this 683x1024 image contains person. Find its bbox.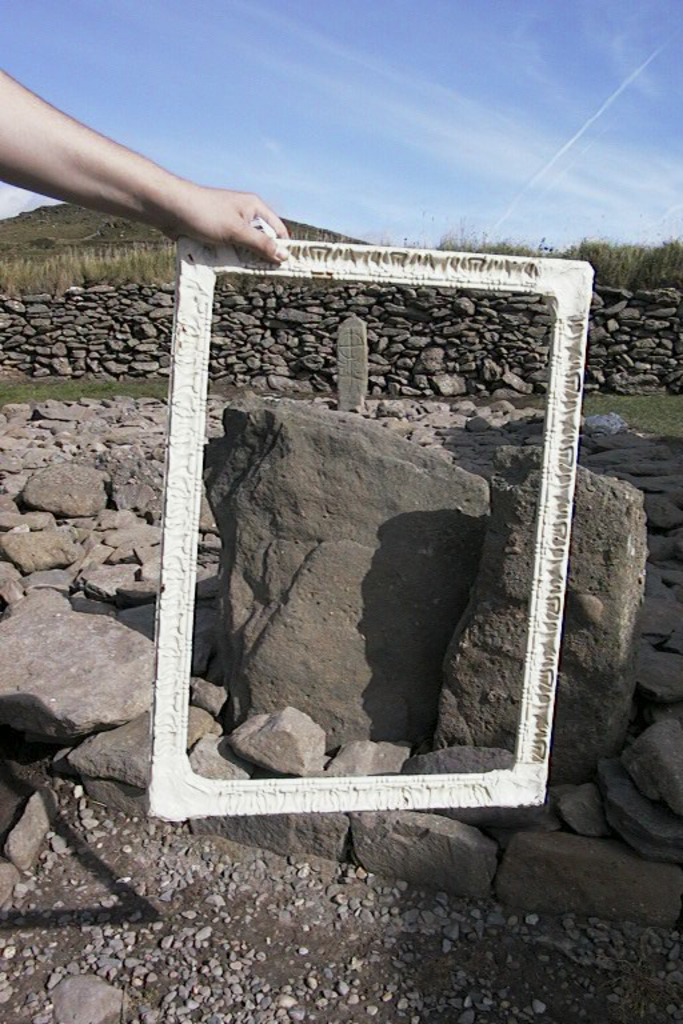
x1=0, y1=56, x2=295, y2=264.
